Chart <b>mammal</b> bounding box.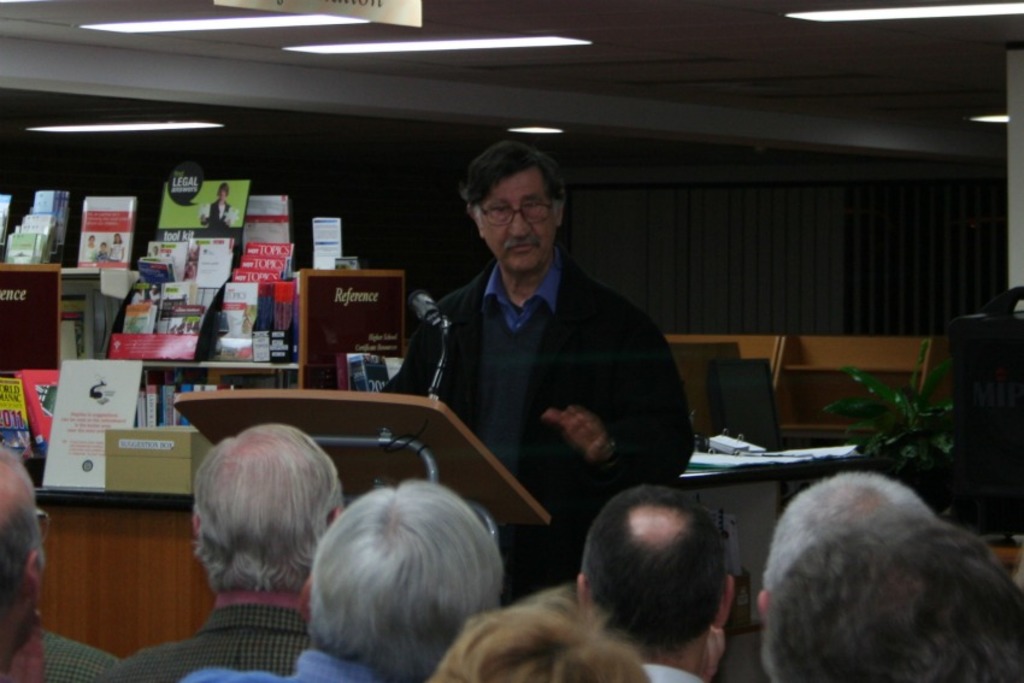
Charted: 0:441:51:682.
